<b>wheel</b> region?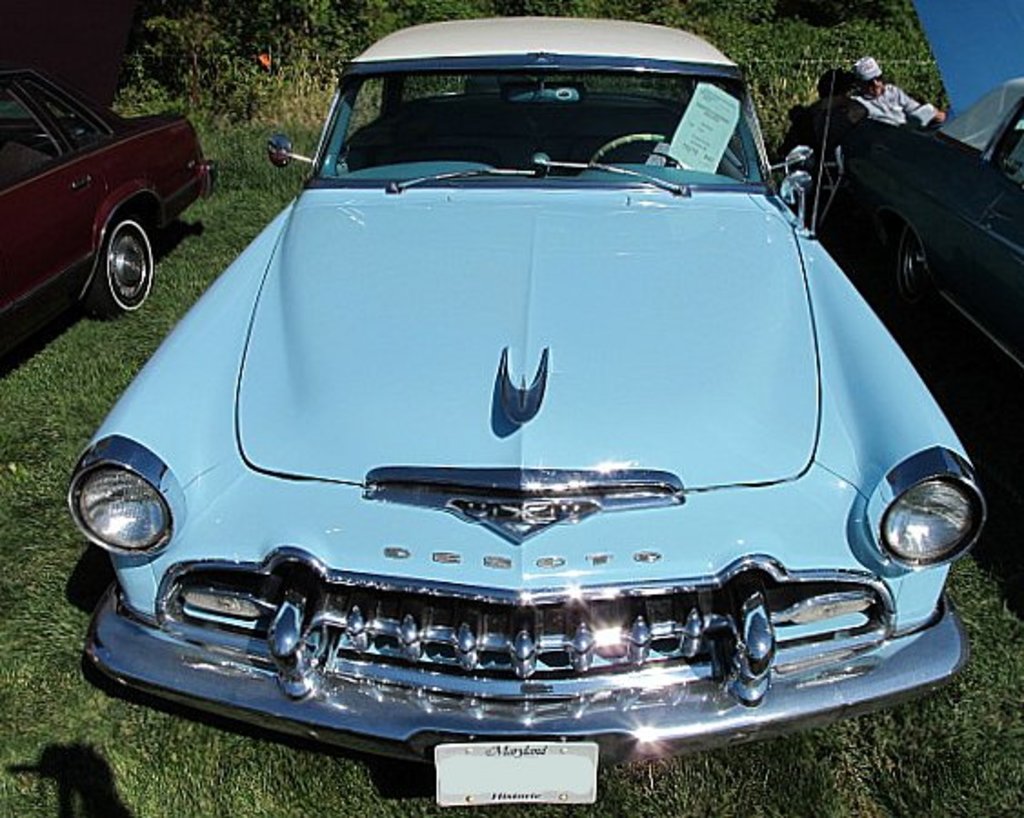
{"x1": 82, "y1": 209, "x2": 166, "y2": 316}
